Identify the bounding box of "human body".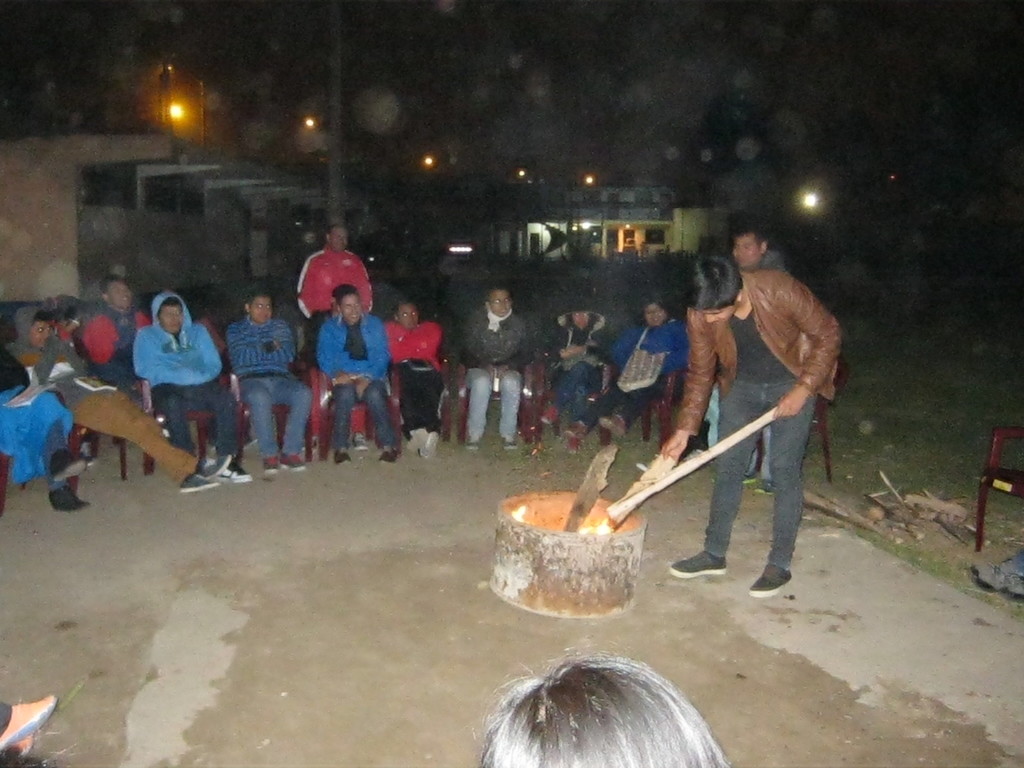
box(227, 316, 316, 479).
